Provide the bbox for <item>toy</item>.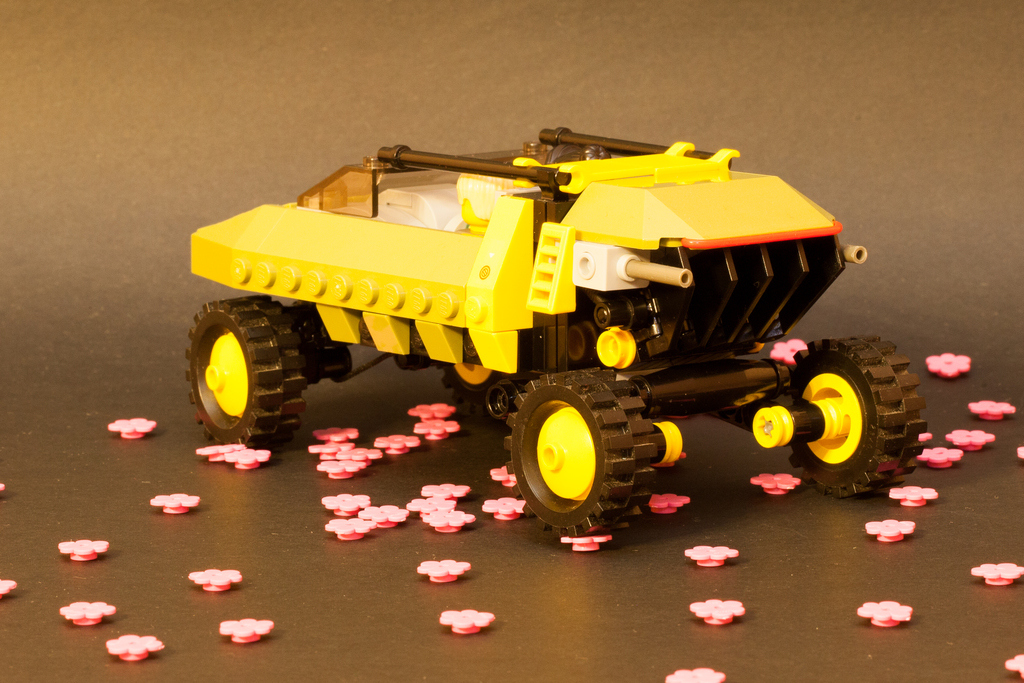
915,446,961,467.
